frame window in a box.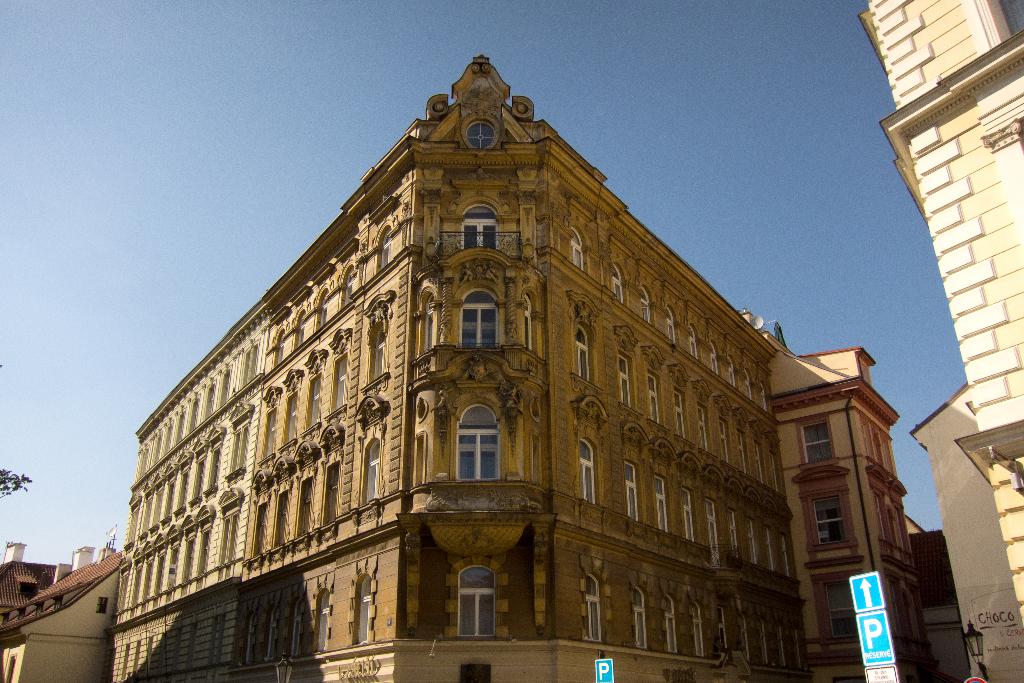
{"left": 808, "top": 416, "right": 831, "bottom": 463}.
